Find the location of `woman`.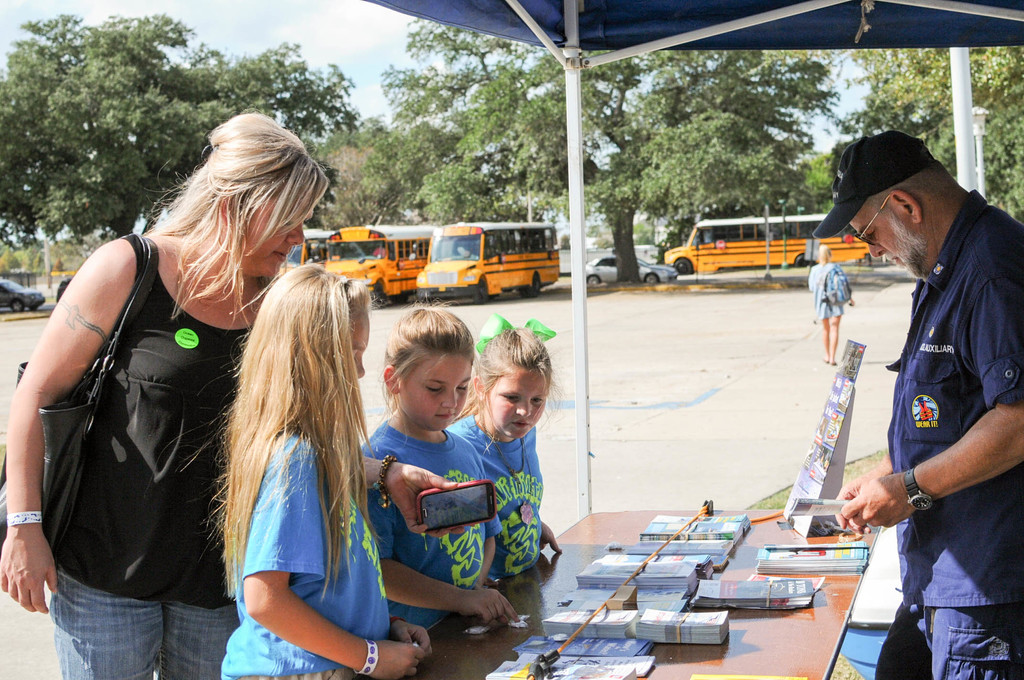
Location: Rect(97, 152, 370, 660).
